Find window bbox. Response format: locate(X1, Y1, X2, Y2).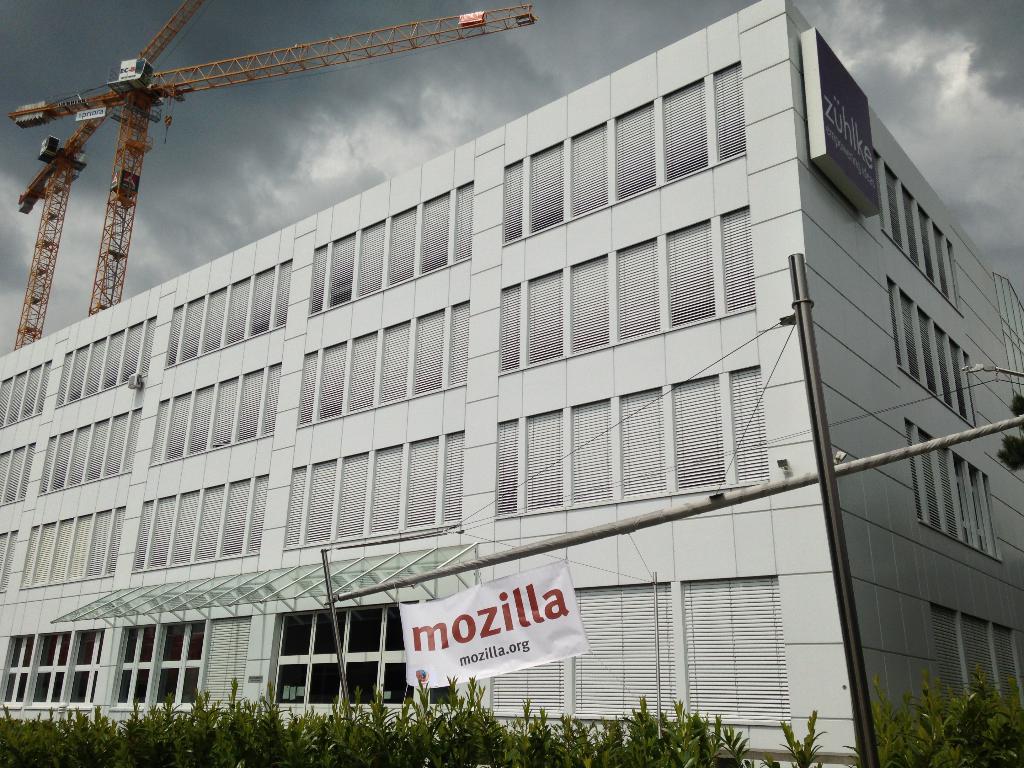
locate(447, 297, 471, 387).
